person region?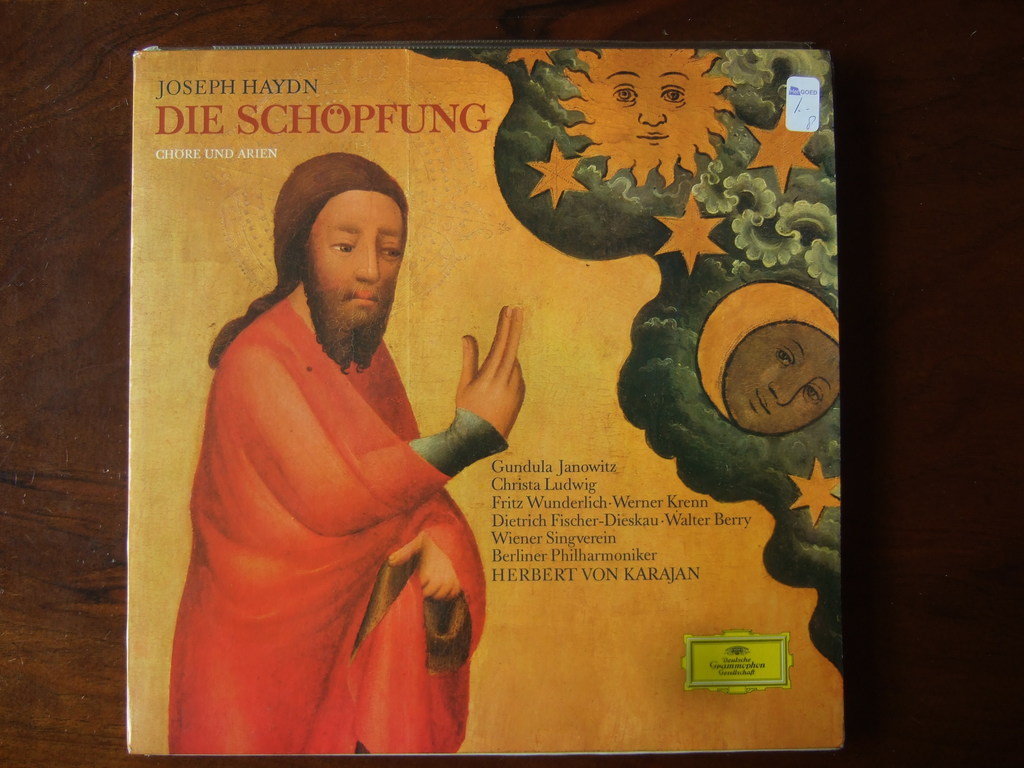
<bbox>164, 145, 530, 756</bbox>
